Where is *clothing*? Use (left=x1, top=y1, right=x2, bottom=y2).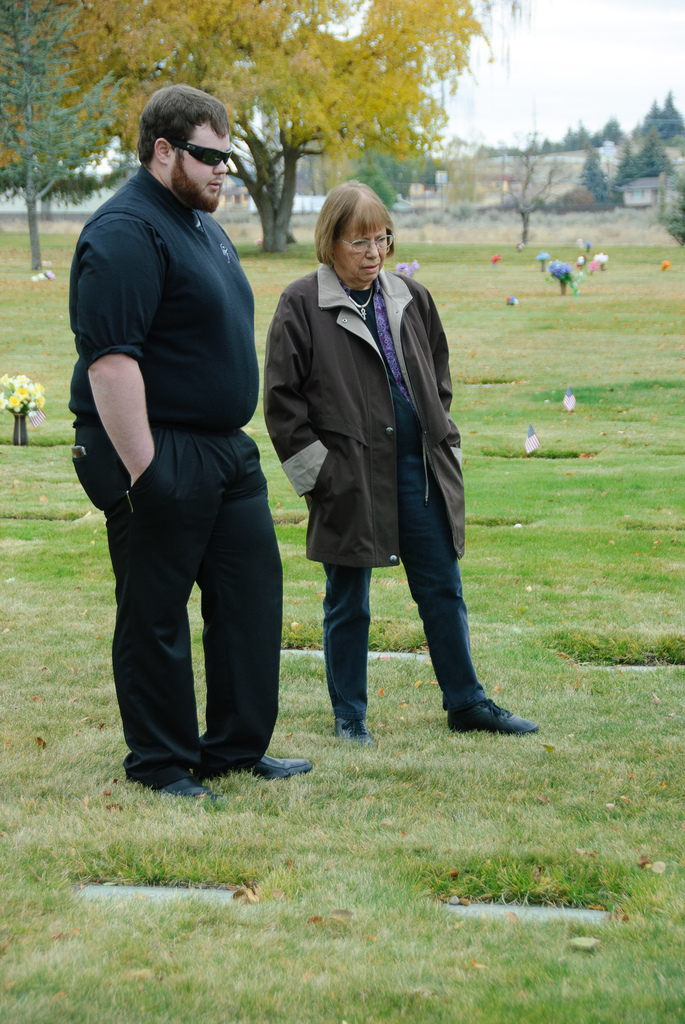
(left=263, top=258, right=485, bottom=716).
